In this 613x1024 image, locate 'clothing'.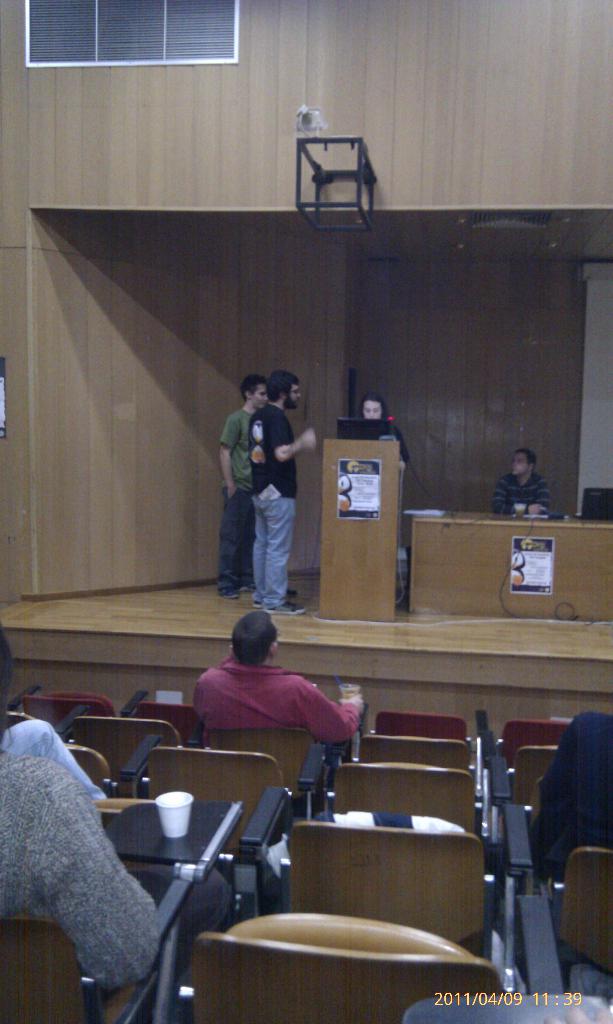
Bounding box: BBox(492, 468, 545, 514).
